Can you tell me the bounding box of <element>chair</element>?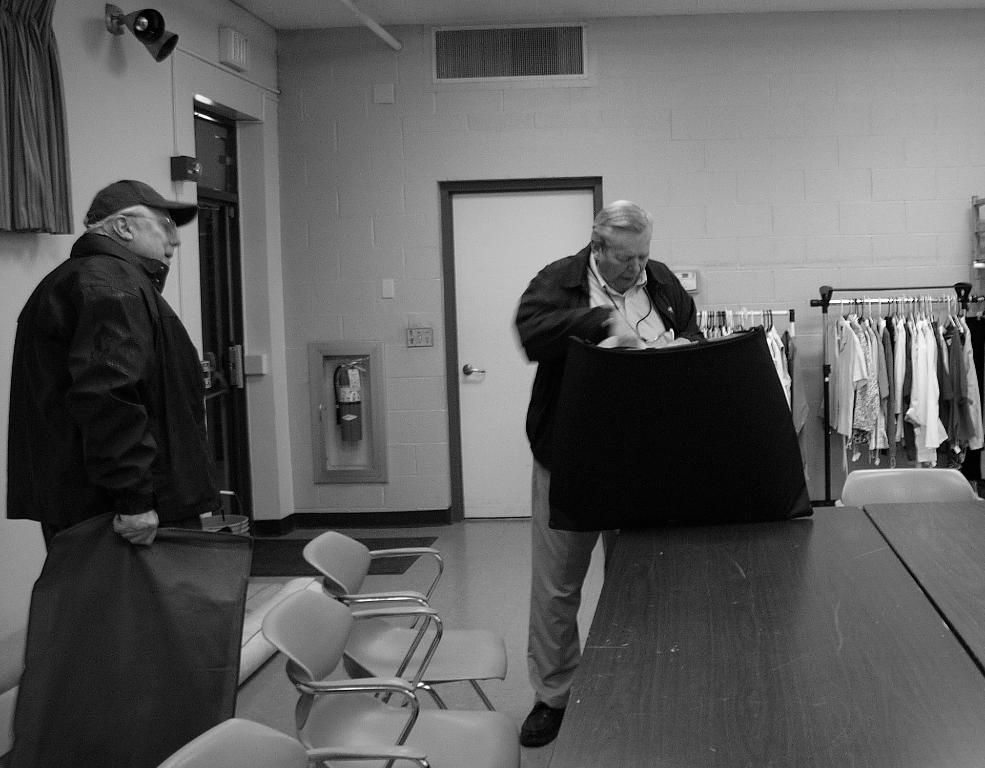
pyautogui.locateOnScreen(299, 531, 511, 714).
